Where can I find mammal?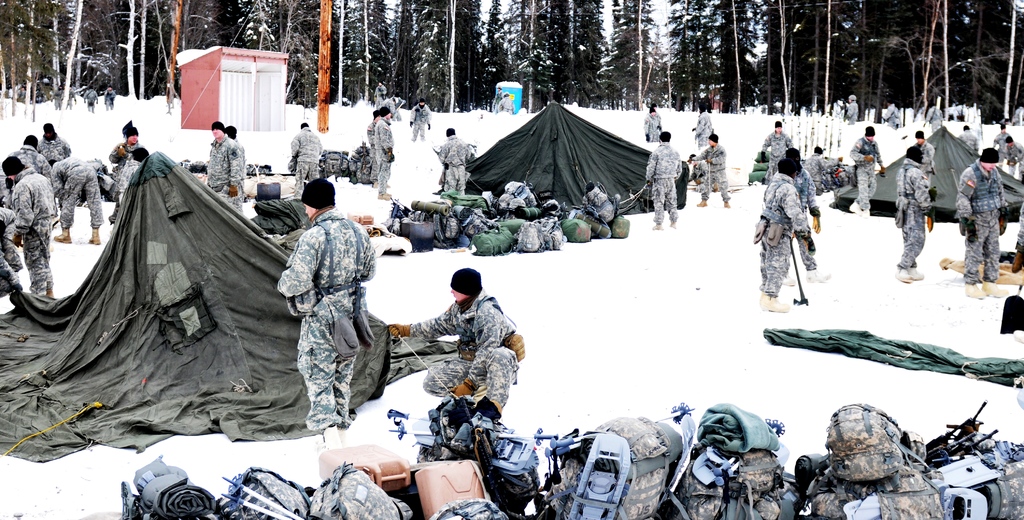
You can find it at pyautogui.locateOnScreen(988, 122, 1011, 165).
